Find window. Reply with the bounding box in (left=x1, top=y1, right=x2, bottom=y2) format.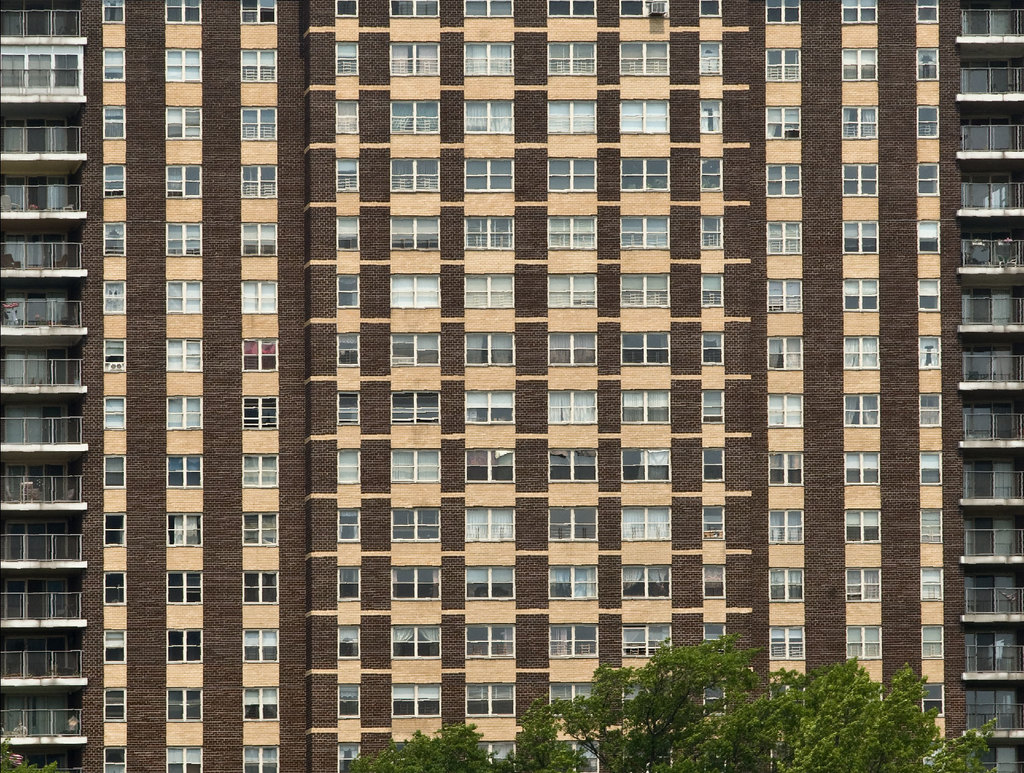
(left=166, top=574, right=204, bottom=605).
